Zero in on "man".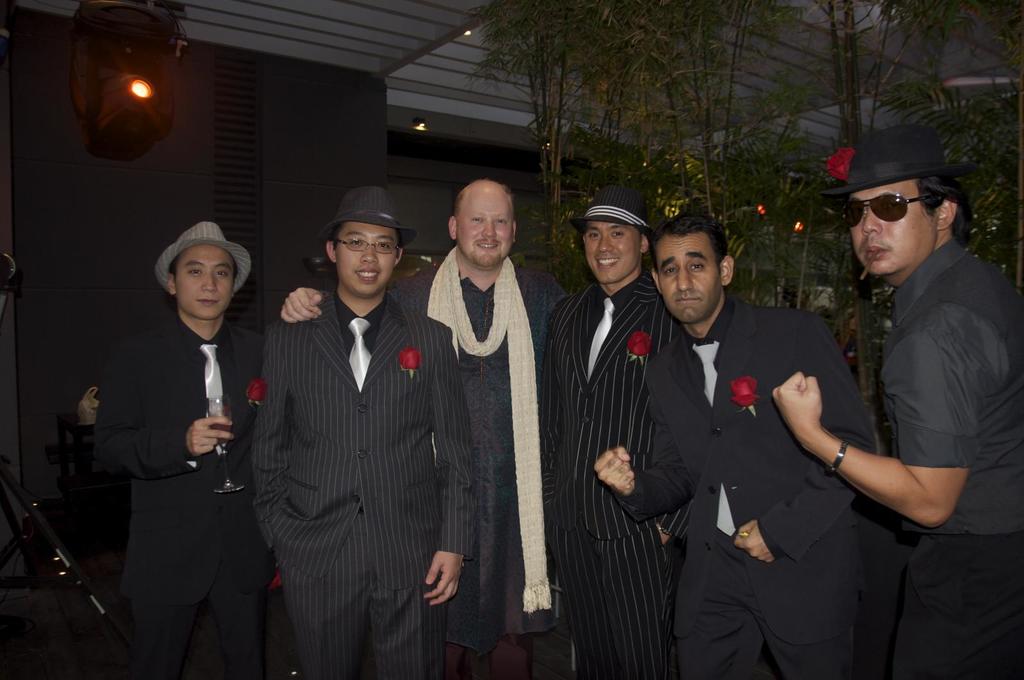
Zeroed in: [left=774, top=126, right=1023, bottom=679].
